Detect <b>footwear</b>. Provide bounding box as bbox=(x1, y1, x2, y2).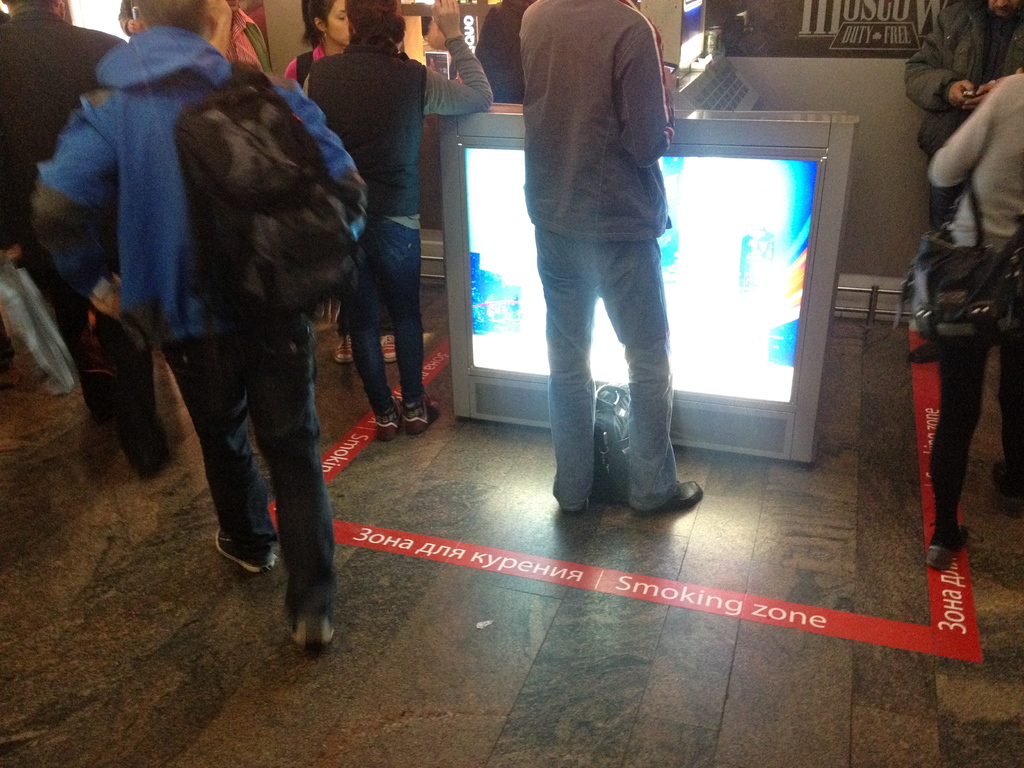
bbox=(292, 612, 329, 643).
